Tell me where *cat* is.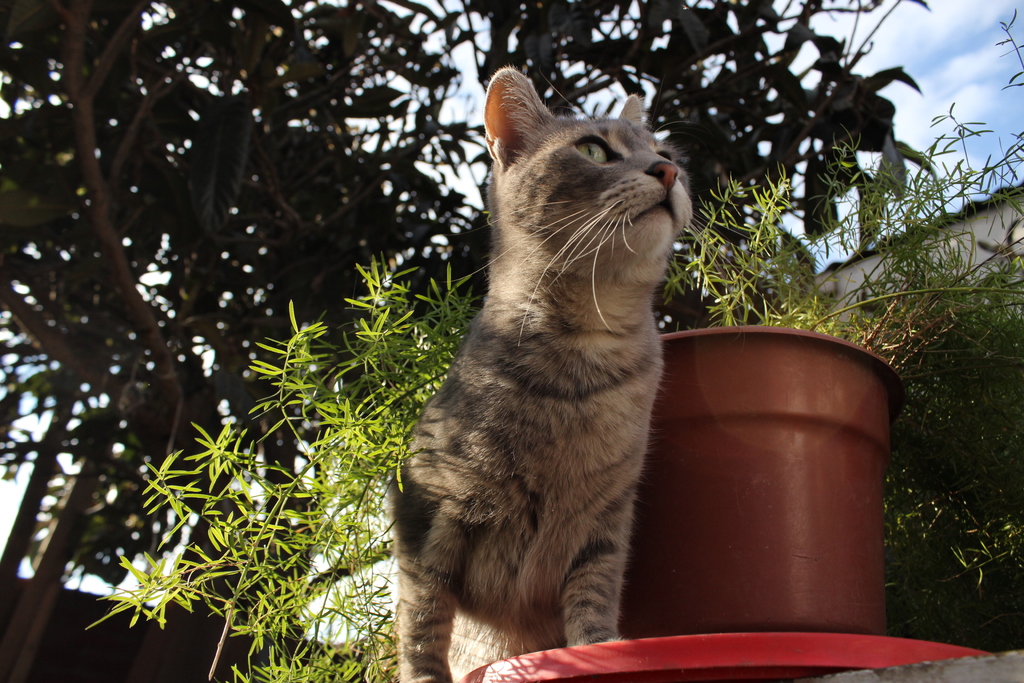
*cat* is at l=372, t=67, r=753, b=680.
